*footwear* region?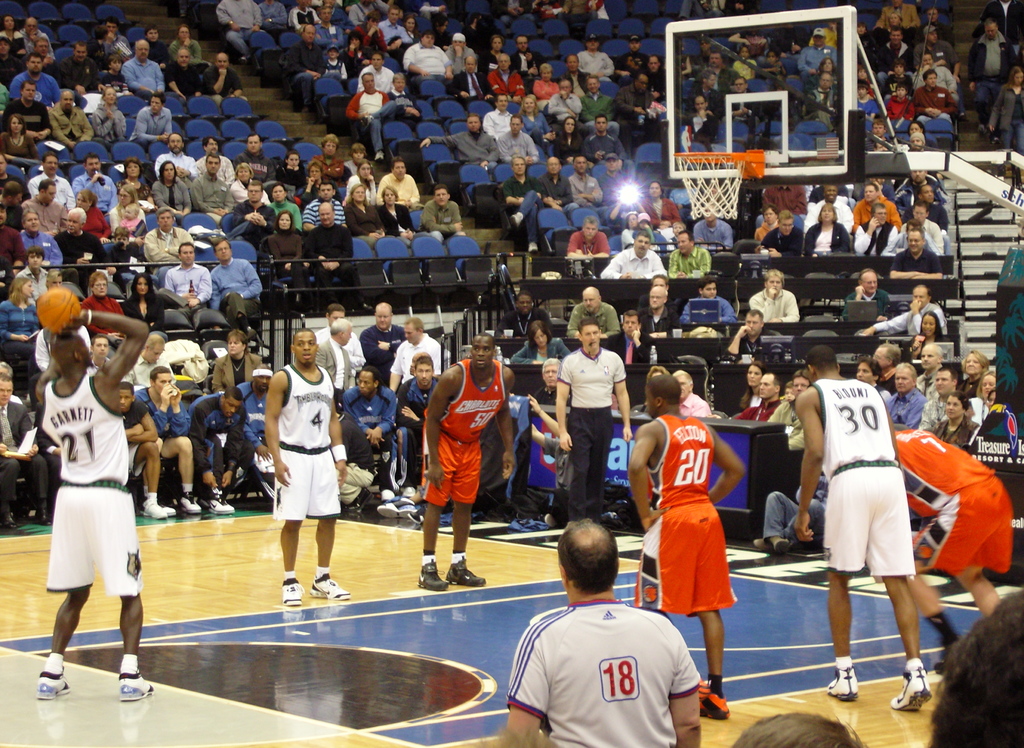
419:559:447:588
